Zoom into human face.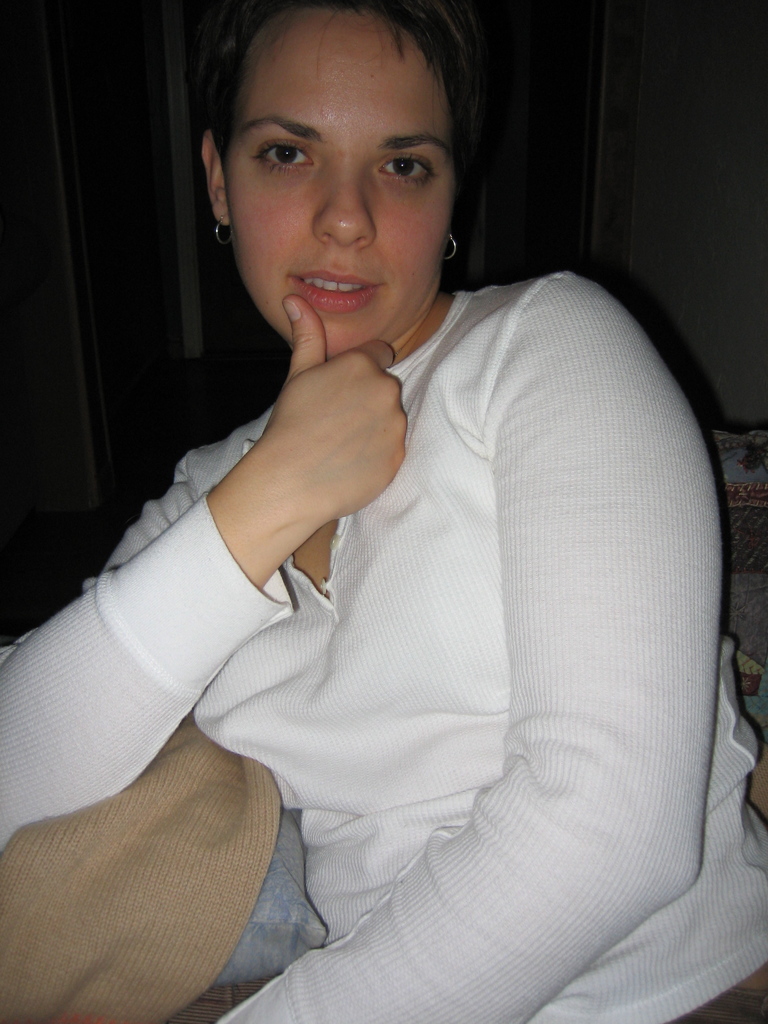
Zoom target: 227:8:458:357.
